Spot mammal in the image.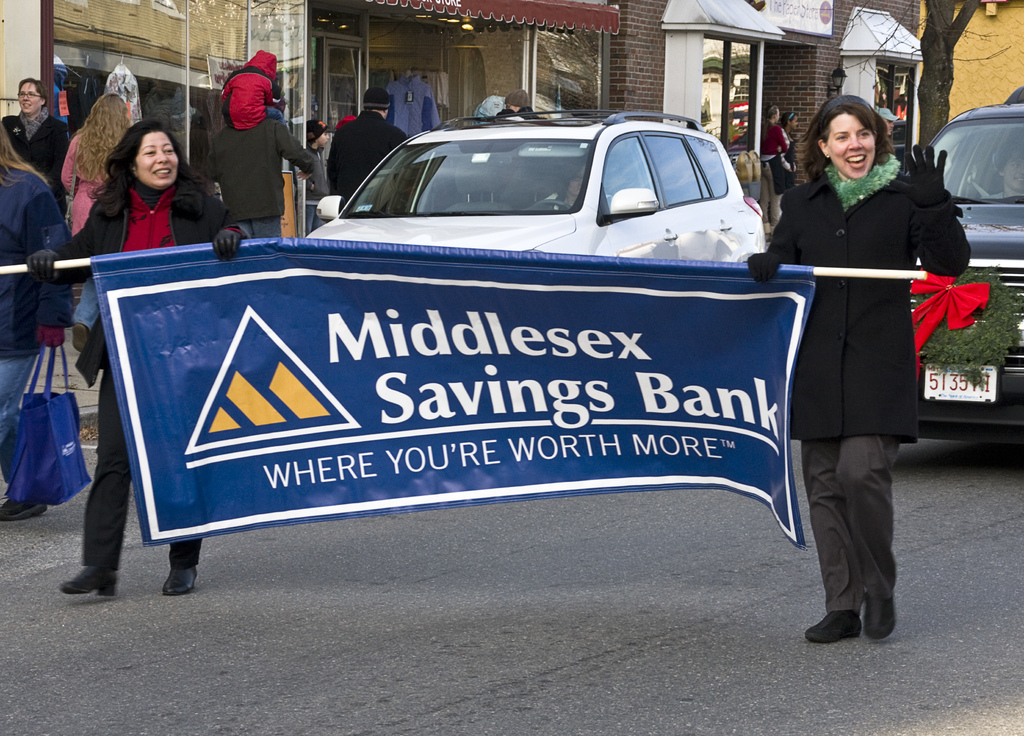
mammal found at [330,86,406,205].
